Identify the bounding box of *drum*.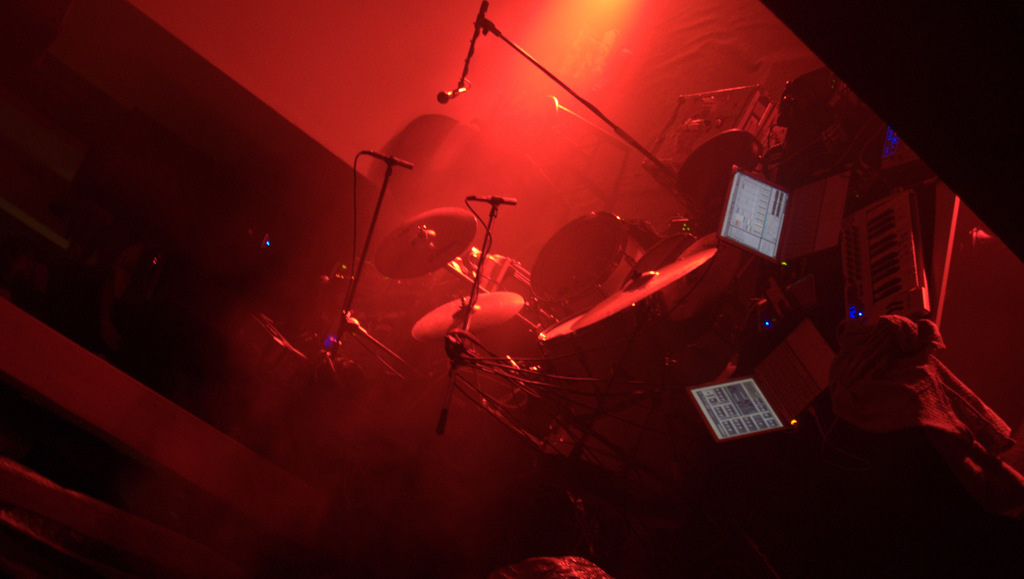
locate(534, 298, 681, 430).
